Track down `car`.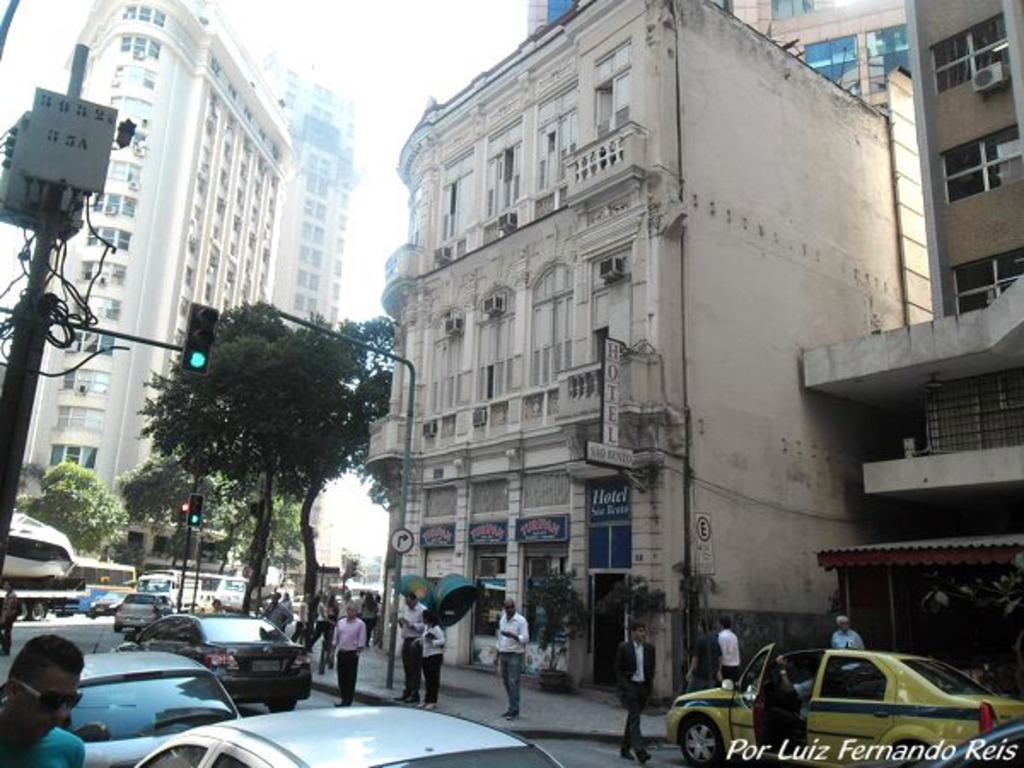
Tracked to locate(287, 591, 314, 611).
